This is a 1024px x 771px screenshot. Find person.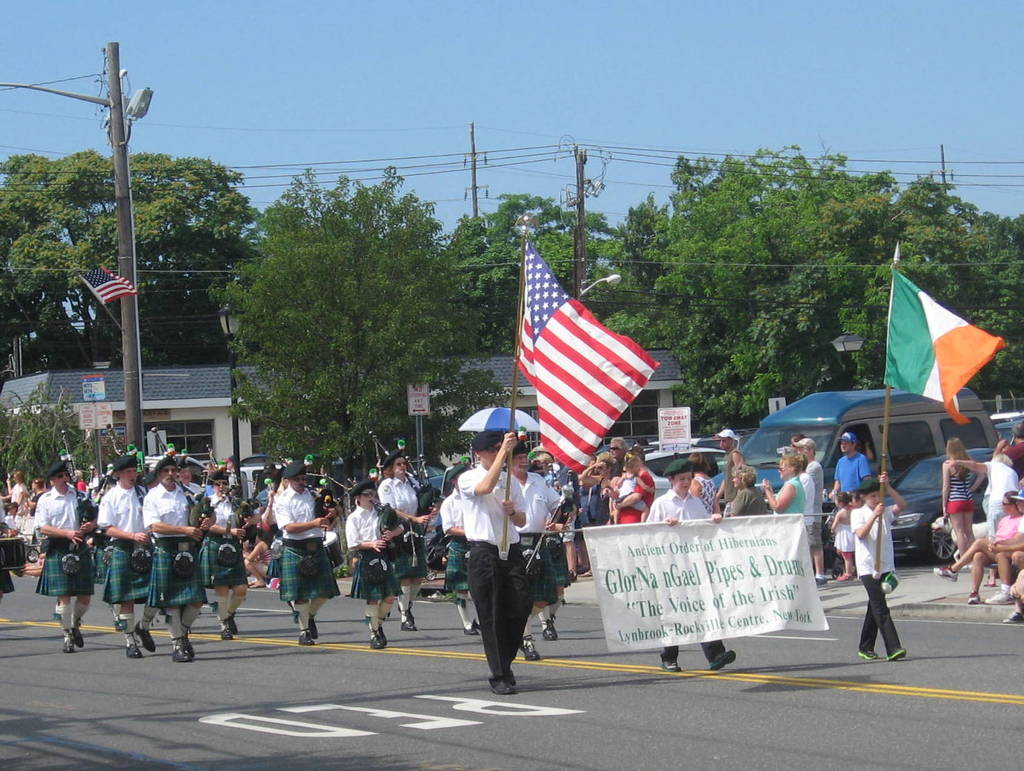
Bounding box: <box>141,455,213,668</box>.
